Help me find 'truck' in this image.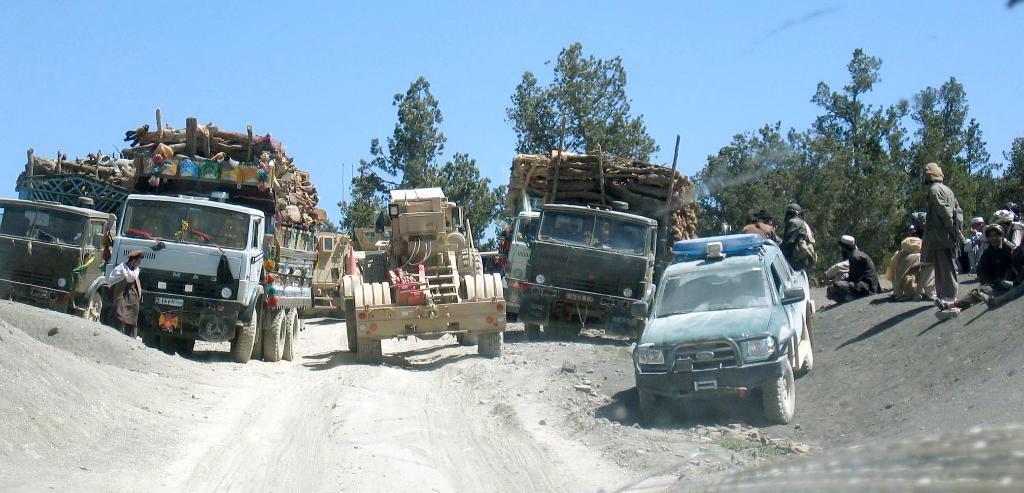
Found it: crop(341, 187, 502, 362).
